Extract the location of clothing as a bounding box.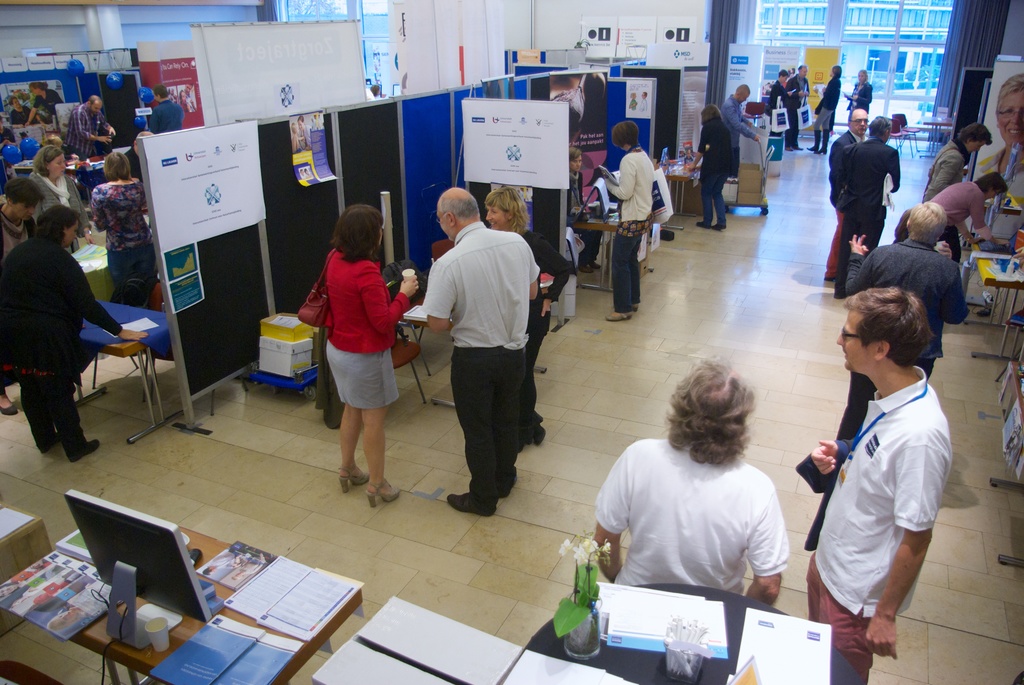
(x1=771, y1=84, x2=797, y2=146).
